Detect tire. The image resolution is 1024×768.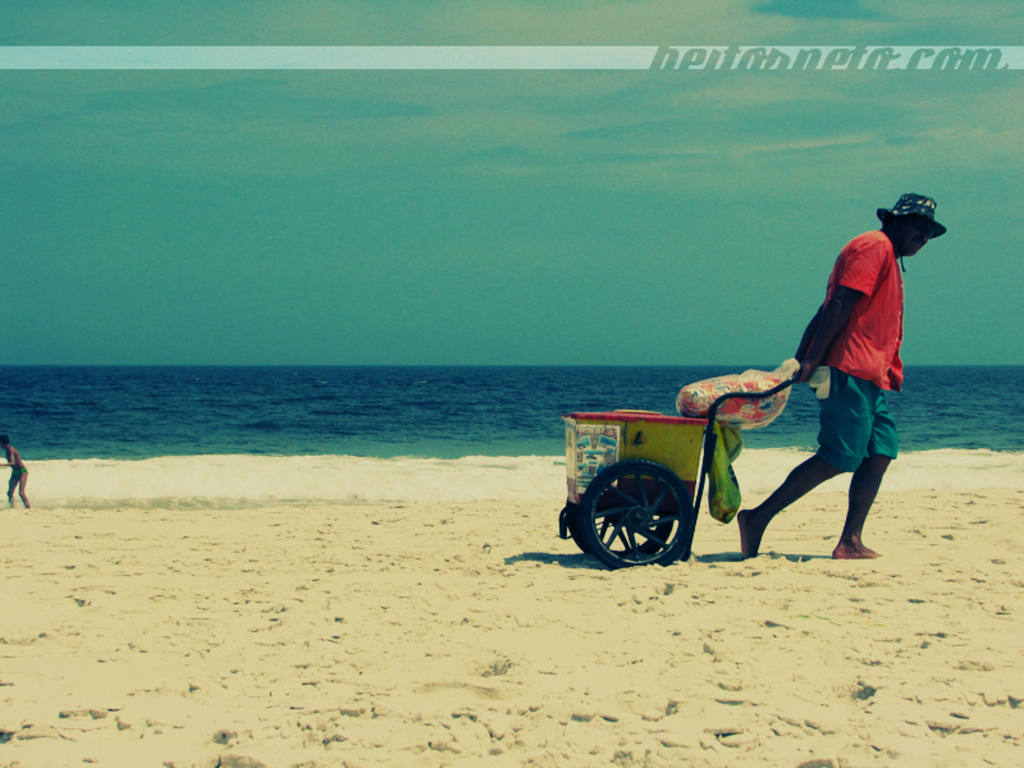
select_region(580, 457, 694, 571).
